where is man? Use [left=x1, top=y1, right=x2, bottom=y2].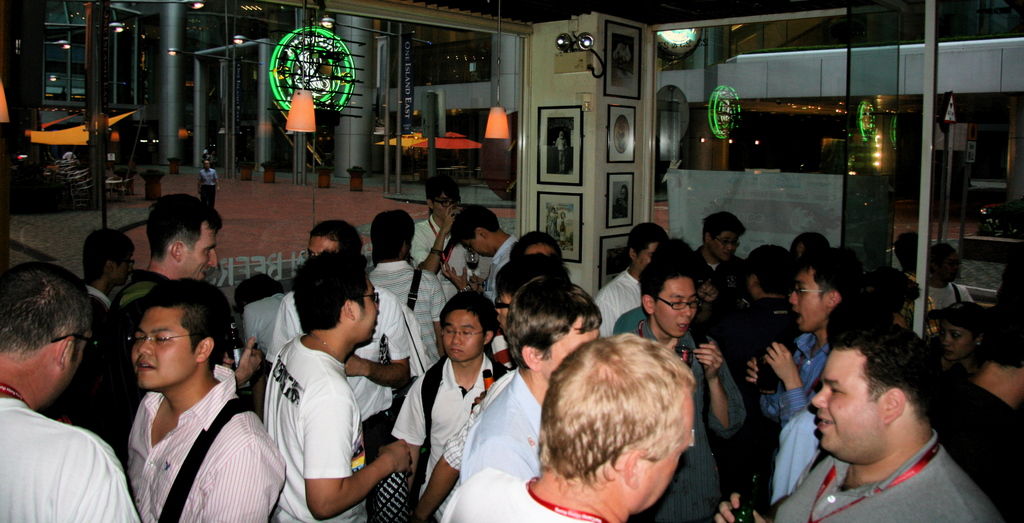
[left=447, top=206, right=517, bottom=299].
